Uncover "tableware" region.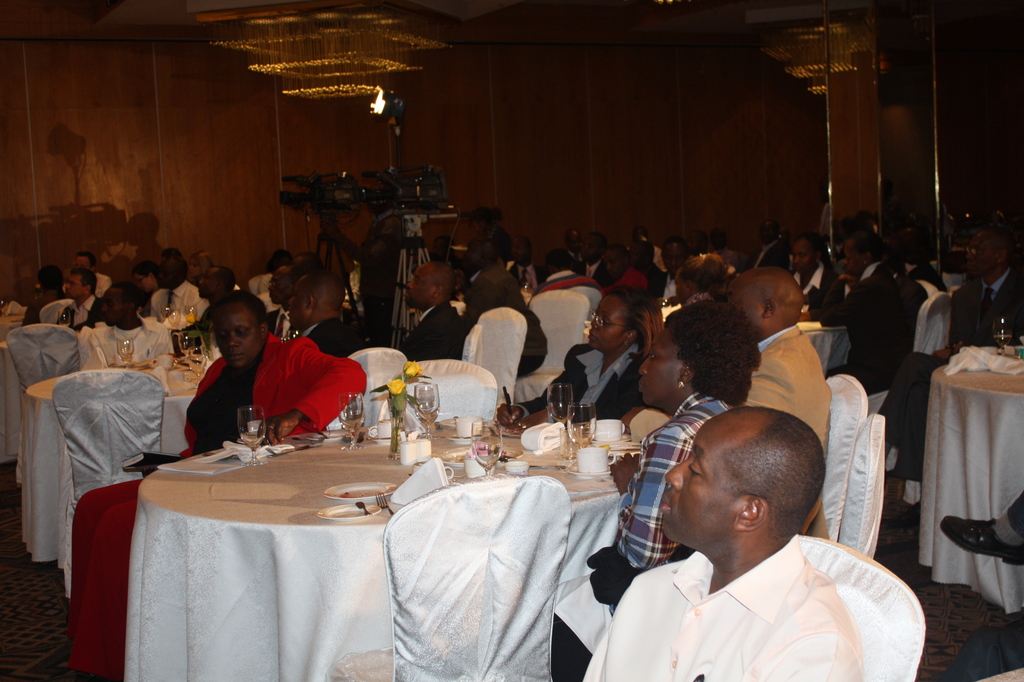
Uncovered: (left=576, top=444, right=618, bottom=473).
